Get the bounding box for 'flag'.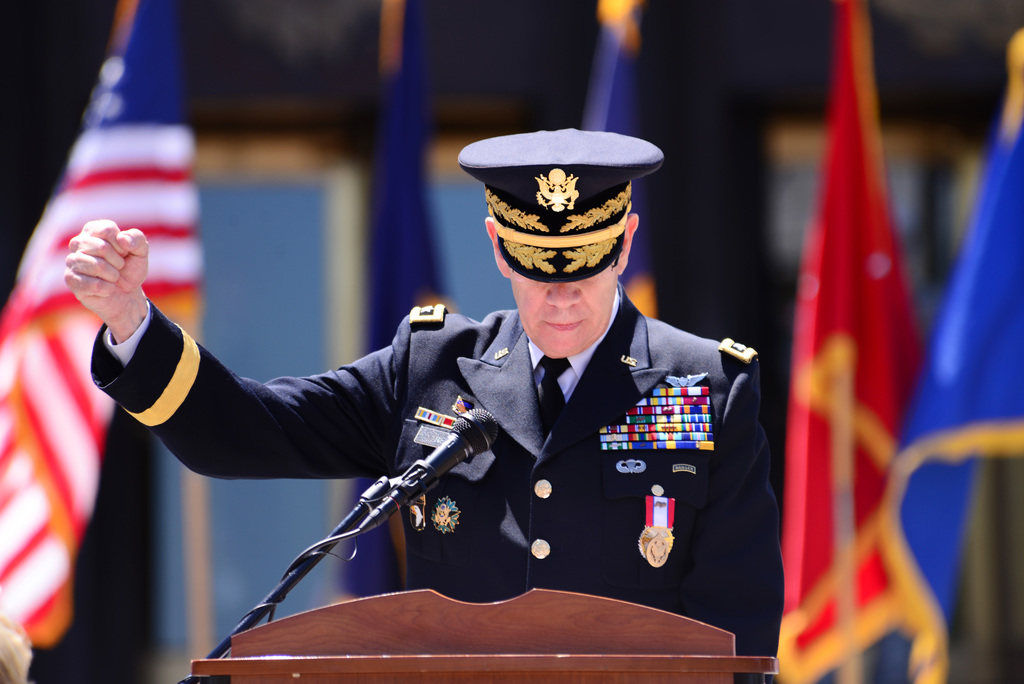
pyautogui.locateOnScreen(575, 1, 653, 321).
